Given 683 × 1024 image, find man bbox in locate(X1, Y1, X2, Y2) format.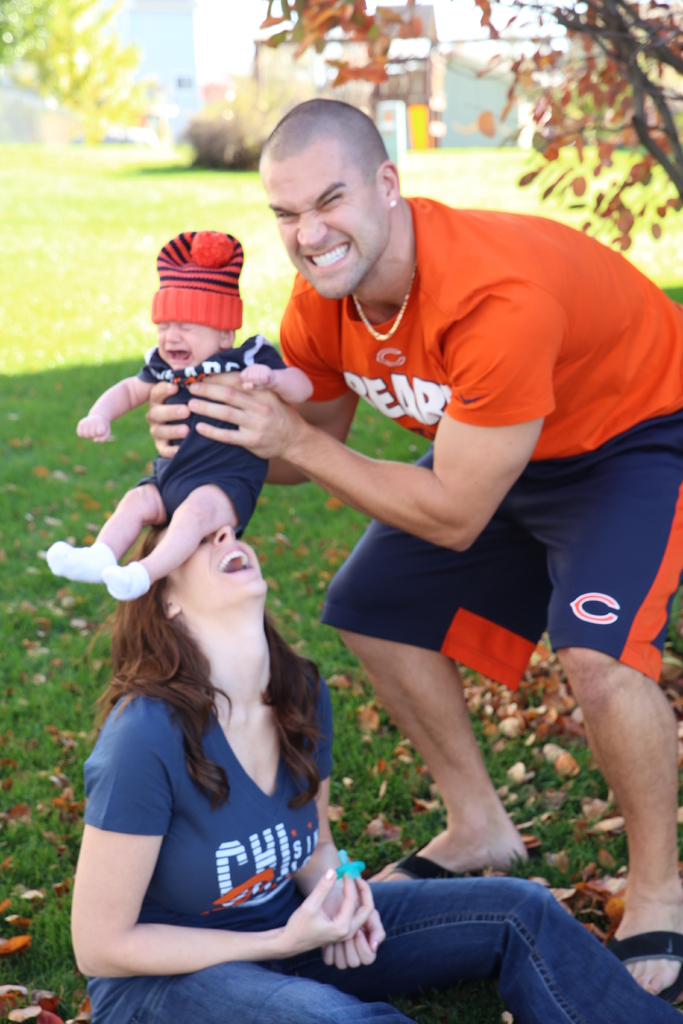
locate(173, 109, 634, 919).
